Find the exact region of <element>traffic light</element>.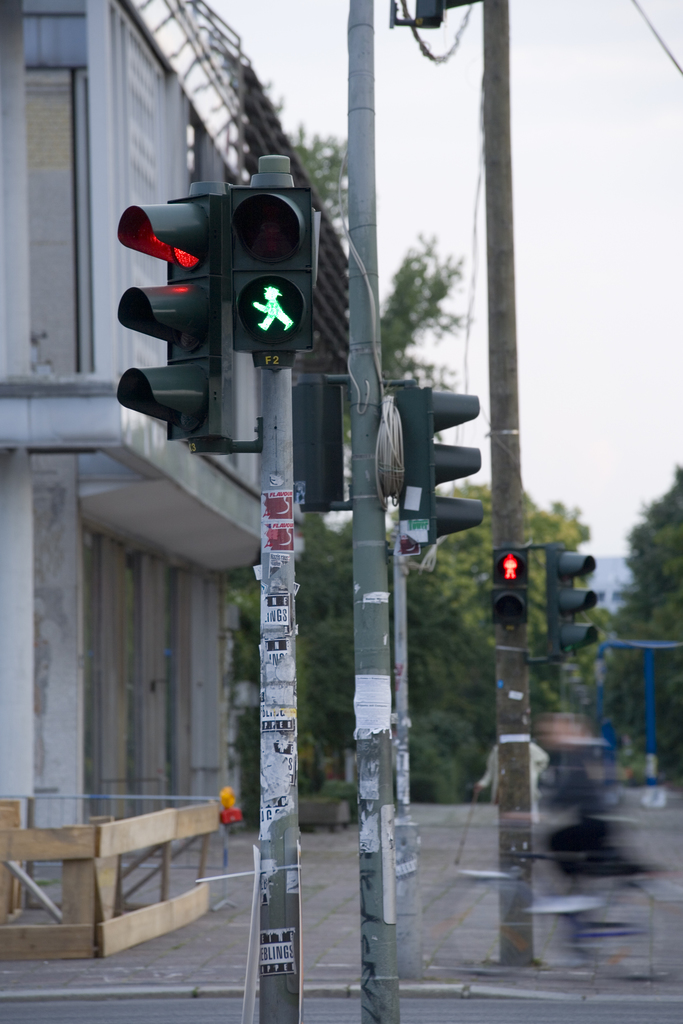
Exact region: pyautogui.locateOnScreen(396, 379, 485, 556).
